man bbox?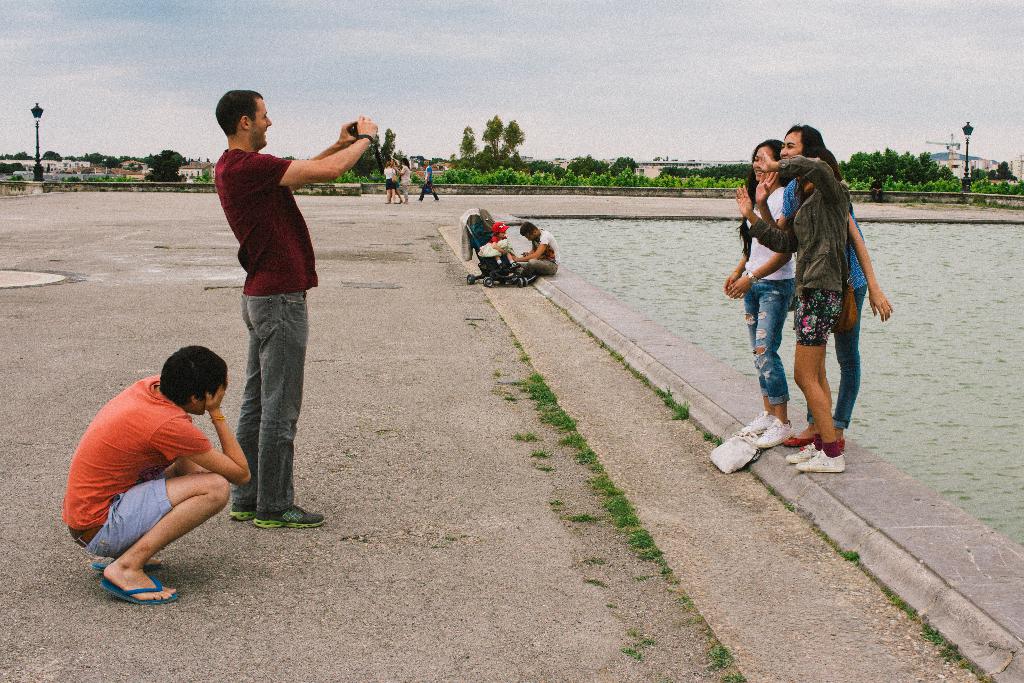
(left=420, top=157, right=438, bottom=199)
